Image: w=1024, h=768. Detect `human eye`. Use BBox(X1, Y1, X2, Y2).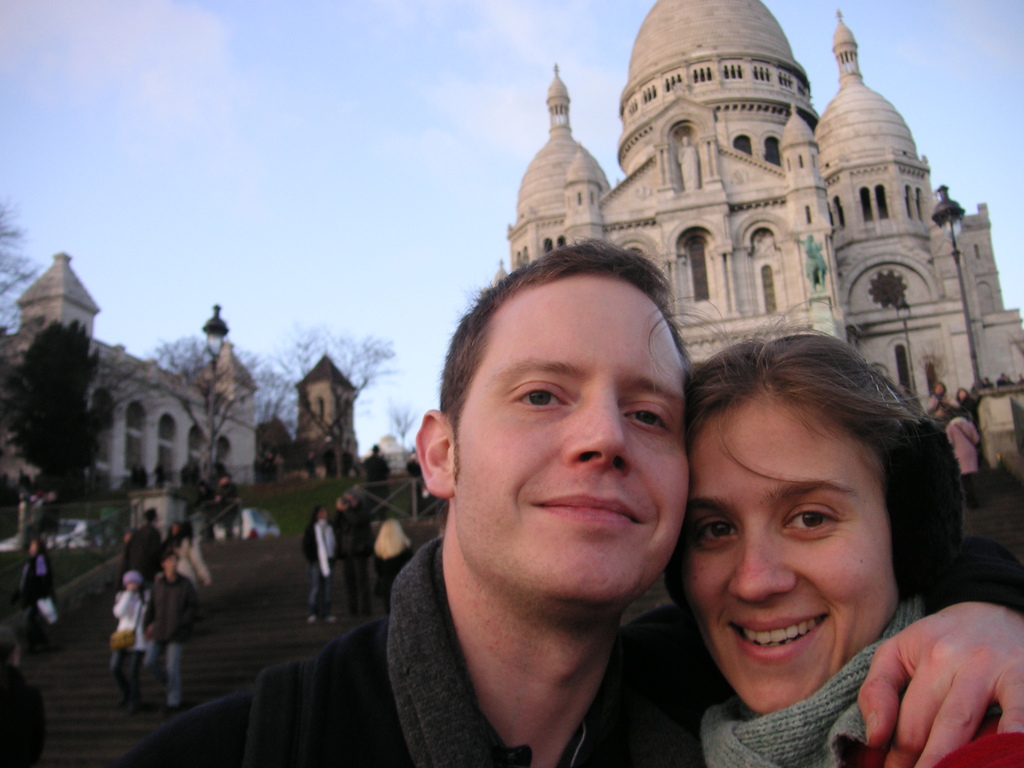
BBox(692, 516, 740, 542).
